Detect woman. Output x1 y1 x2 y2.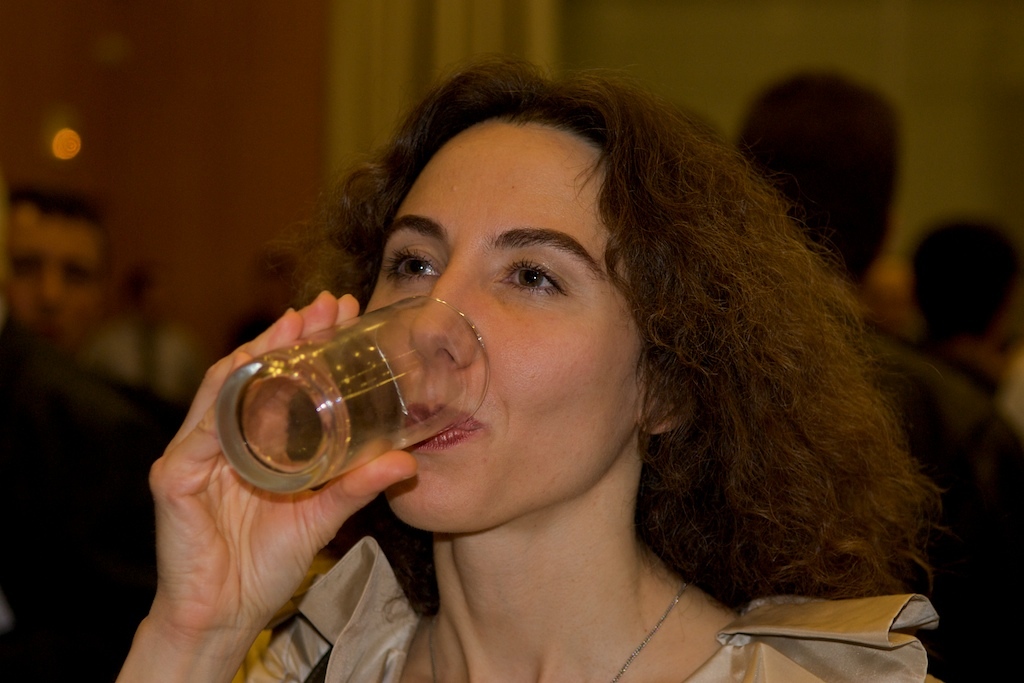
246 45 951 682.
